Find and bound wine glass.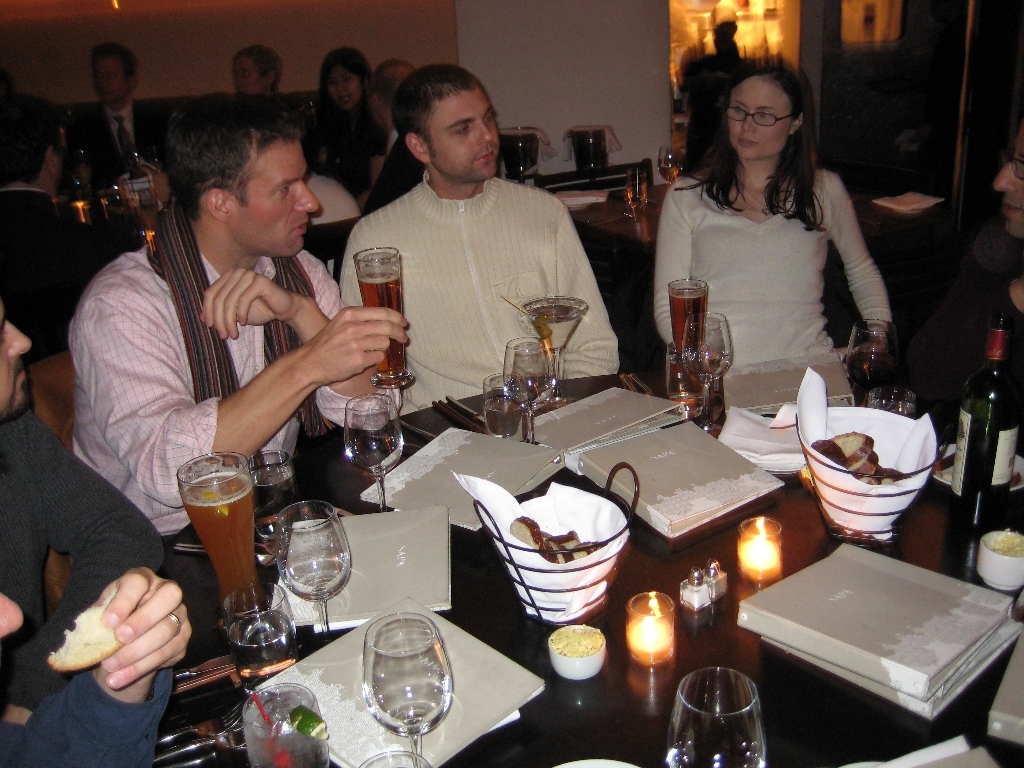
Bound: [684,311,732,439].
